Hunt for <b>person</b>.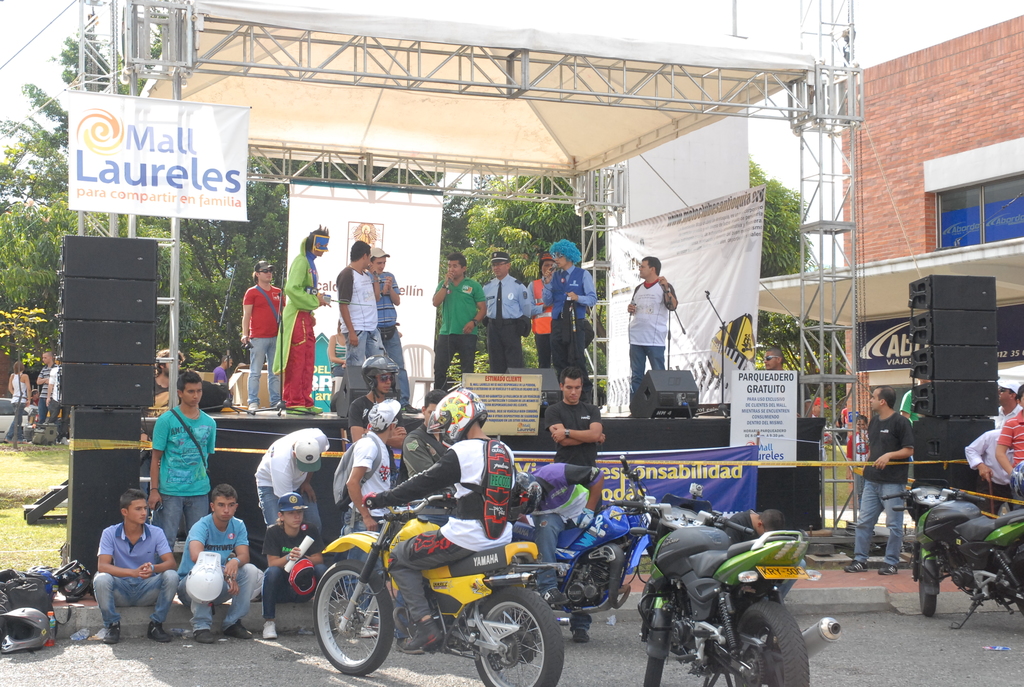
Hunted down at (x1=541, y1=362, x2=613, y2=470).
